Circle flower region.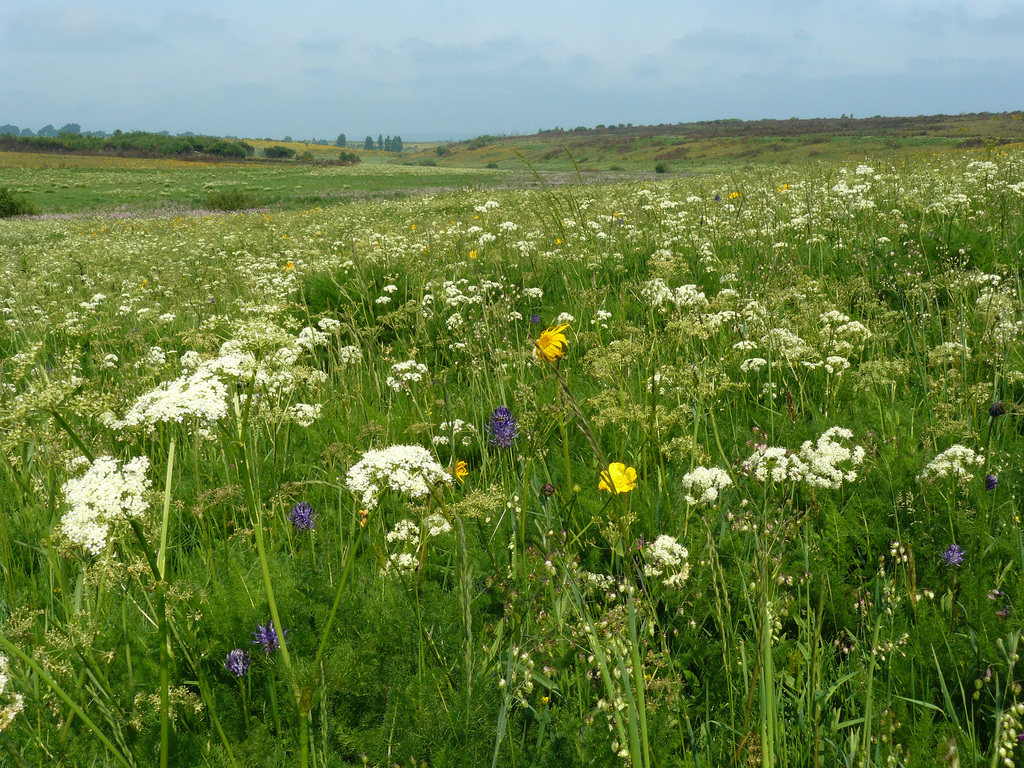
Region: {"x1": 645, "y1": 532, "x2": 700, "y2": 586}.
